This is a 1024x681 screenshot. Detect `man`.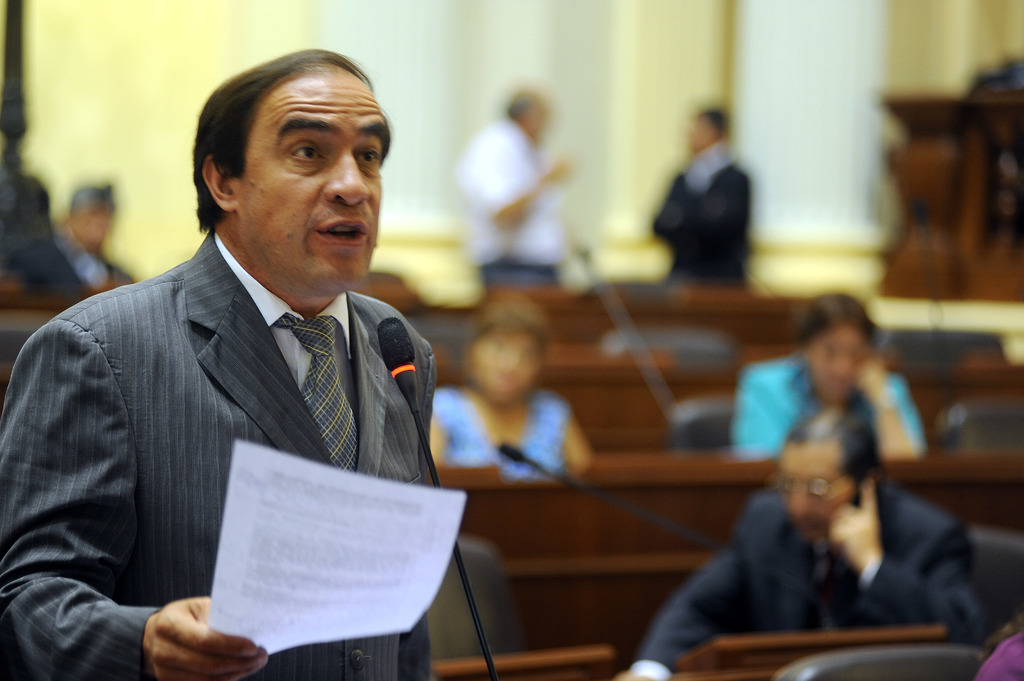
<box>0,47,437,680</box>.
